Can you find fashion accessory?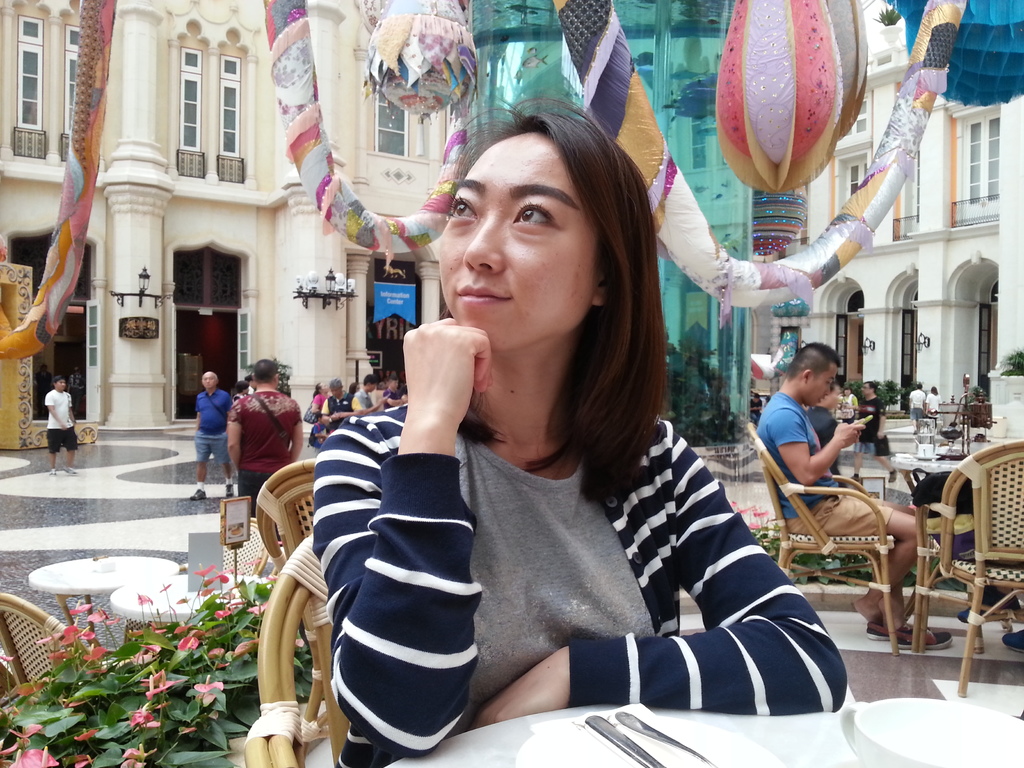
Yes, bounding box: rect(999, 628, 1023, 650).
